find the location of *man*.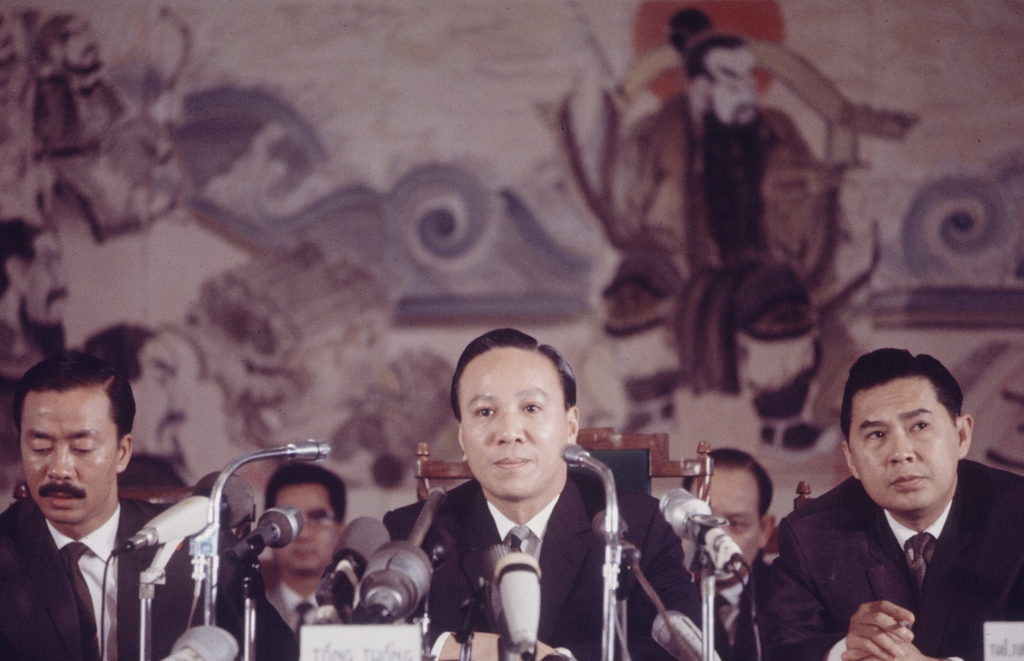
Location: bbox=(0, 219, 155, 386).
